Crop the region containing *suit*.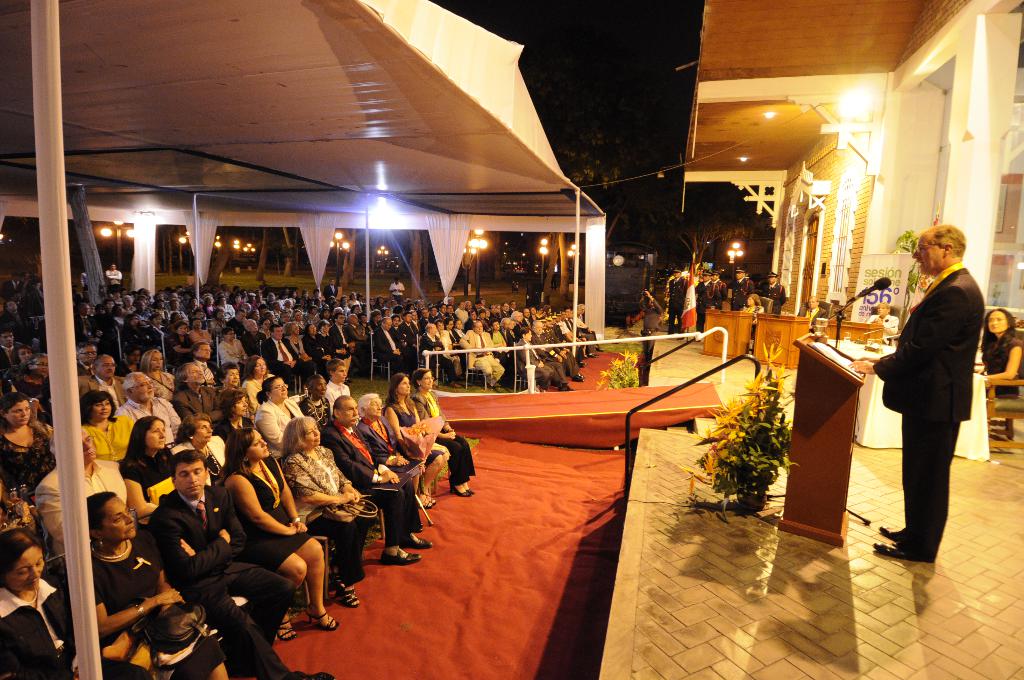
Crop region: crop(412, 319, 421, 333).
